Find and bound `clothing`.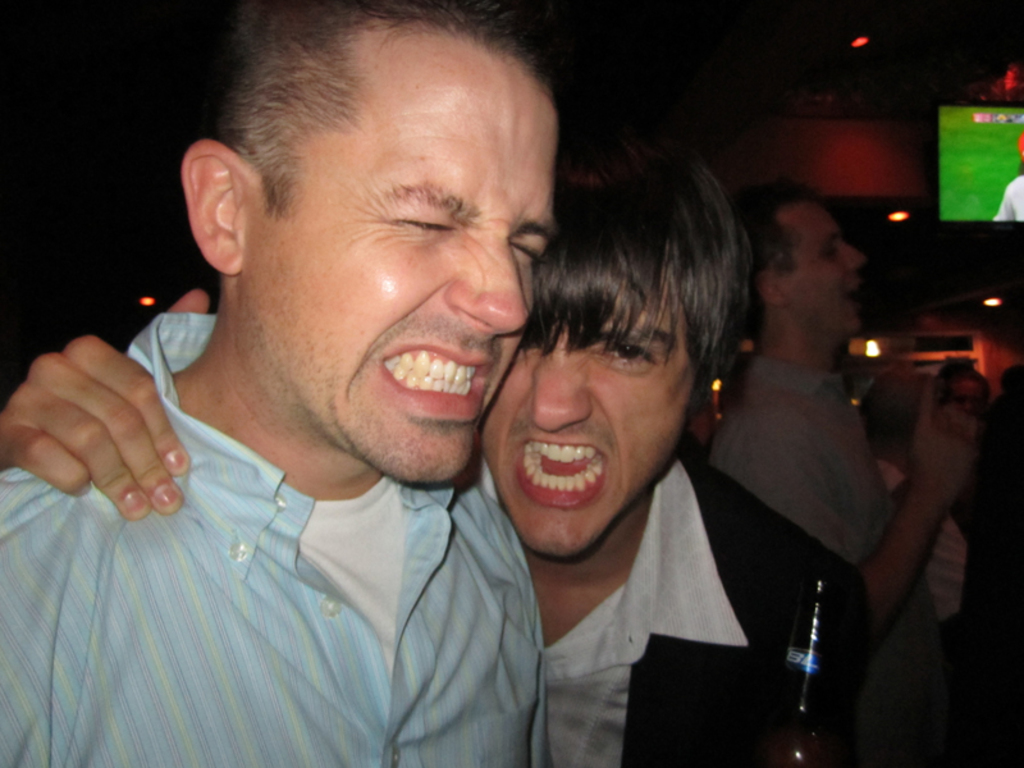
Bound: l=709, t=357, r=946, b=767.
